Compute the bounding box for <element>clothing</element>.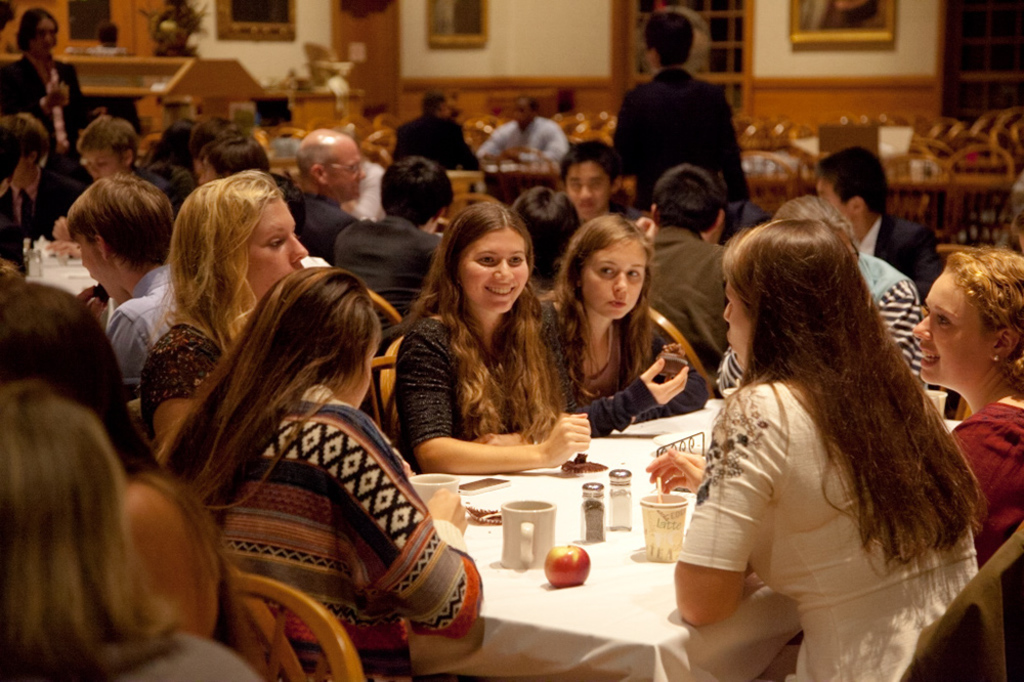
box(193, 393, 480, 681).
